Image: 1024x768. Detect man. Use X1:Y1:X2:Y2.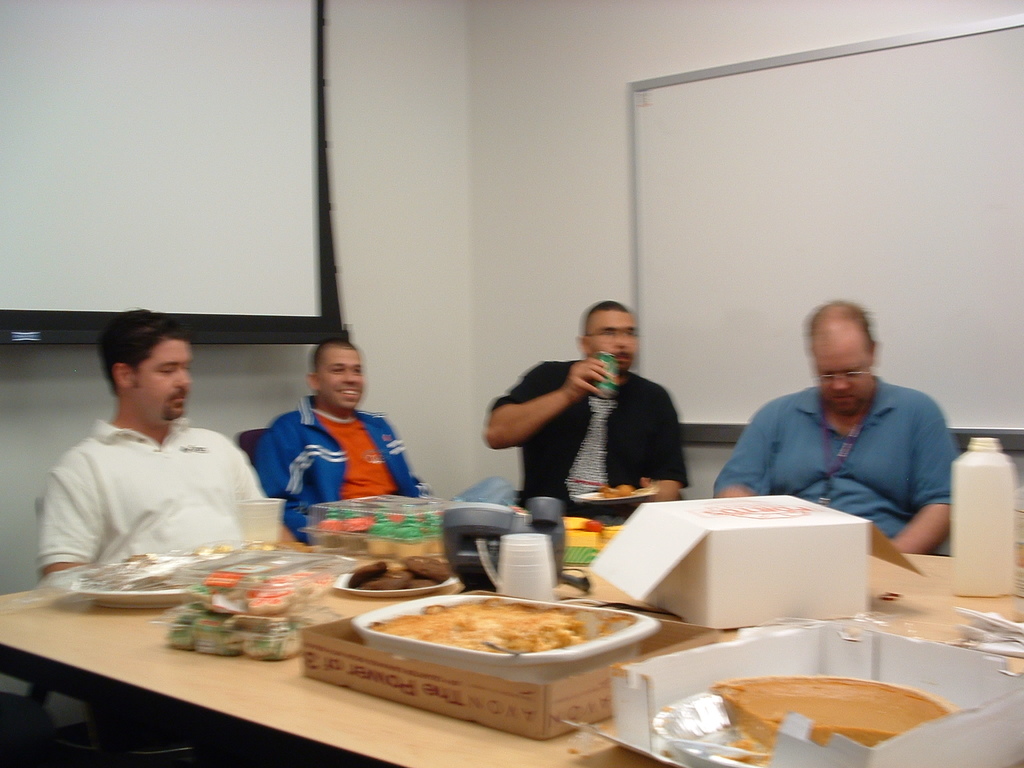
471:299:700:514.
